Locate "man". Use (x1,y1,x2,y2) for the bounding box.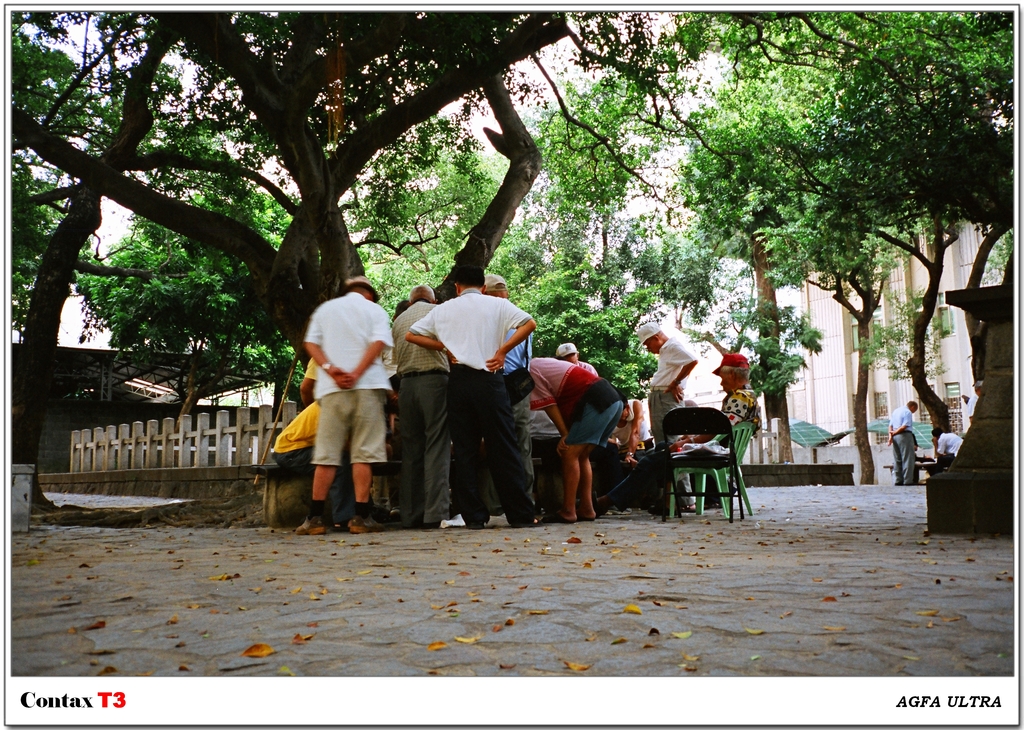
(578,353,761,519).
